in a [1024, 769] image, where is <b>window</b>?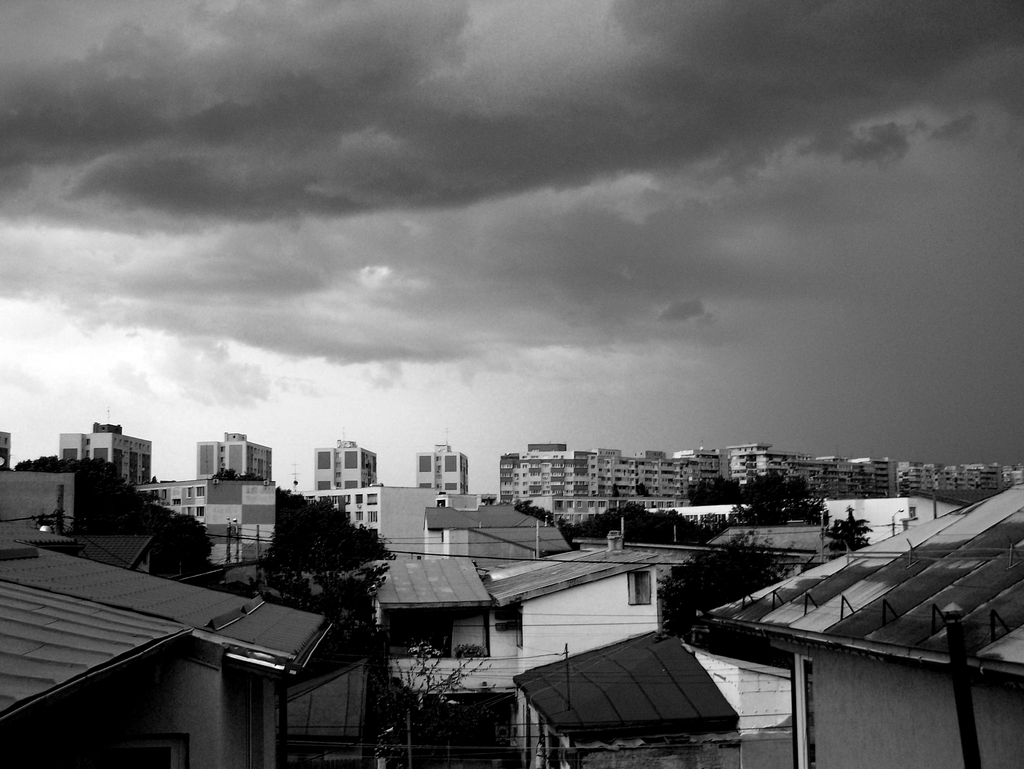
region(61, 450, 79, 463).
